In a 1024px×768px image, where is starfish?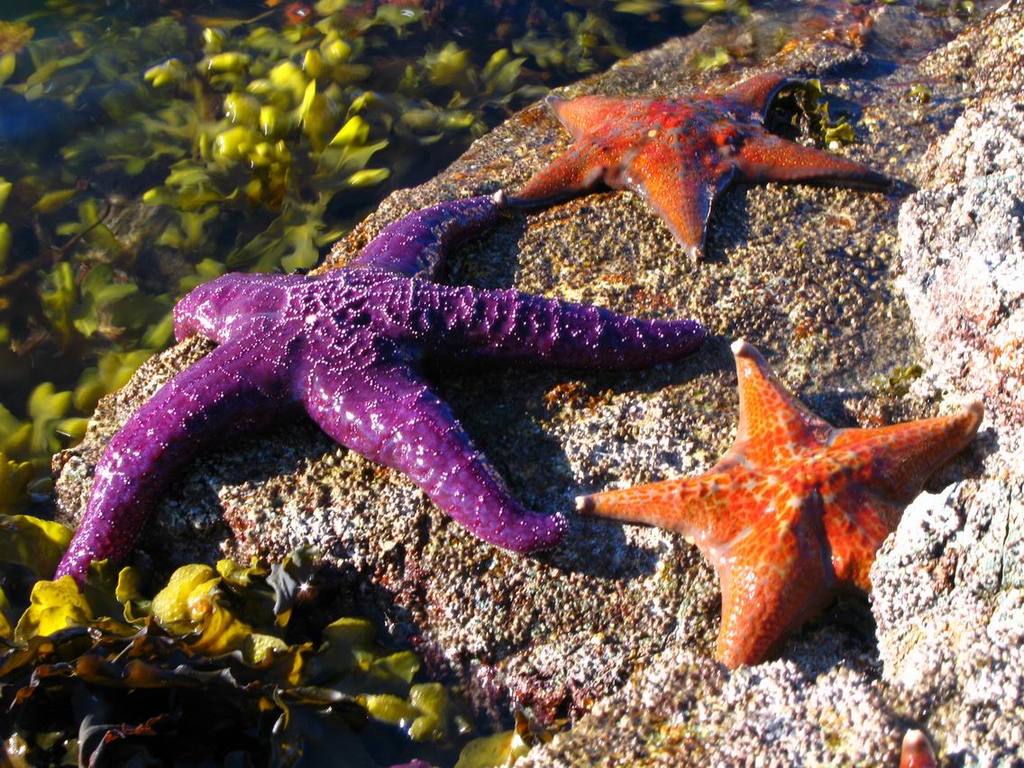
crop(508, 65, 891, 255).
